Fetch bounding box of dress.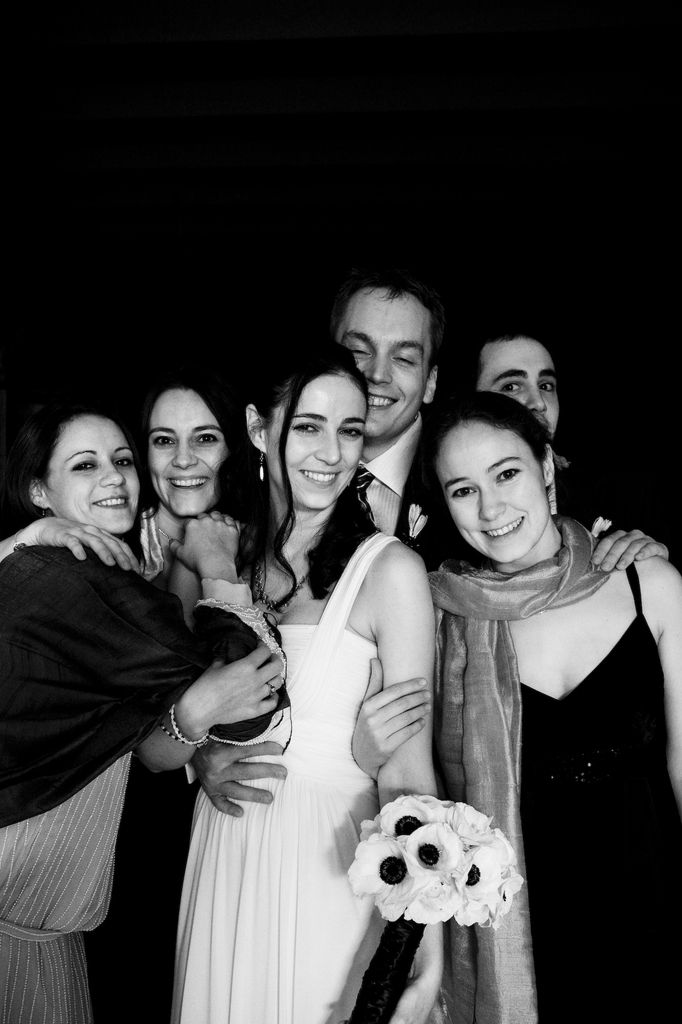
Bbox: 0, 540, 288, 1023.
